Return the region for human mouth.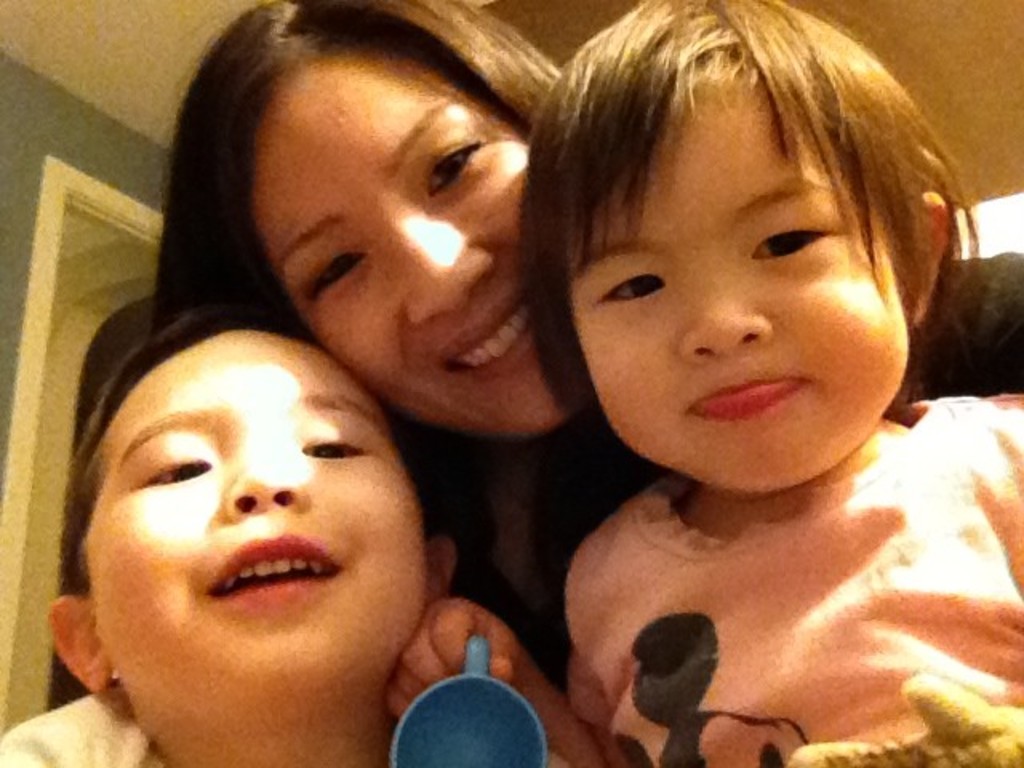
685:374:810:434.
